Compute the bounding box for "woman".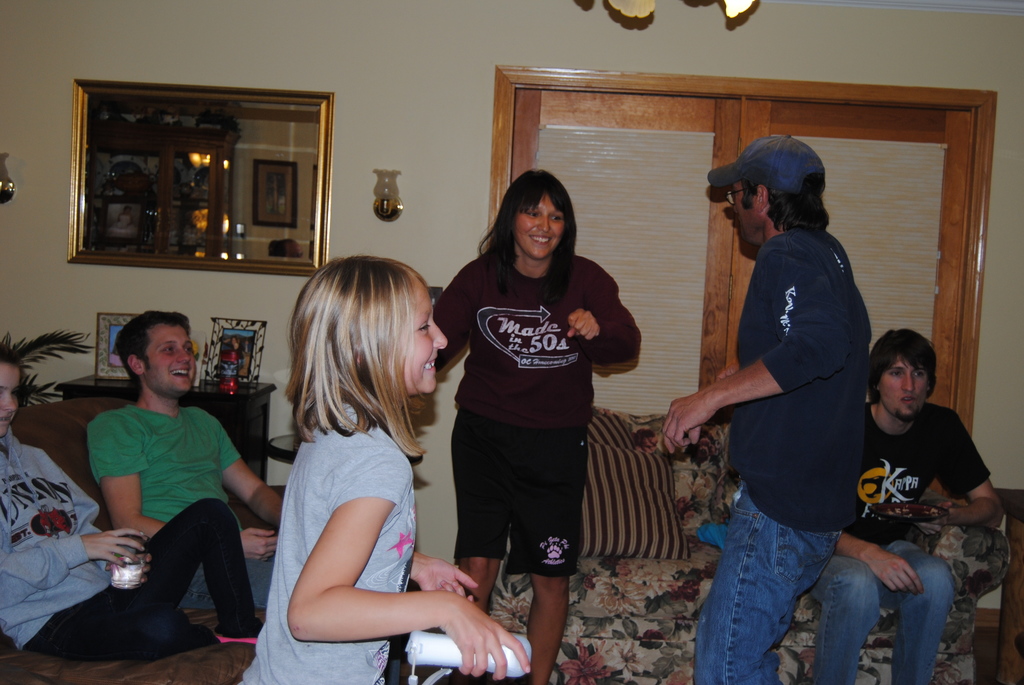
BBox(435, 170, 628, 668).
